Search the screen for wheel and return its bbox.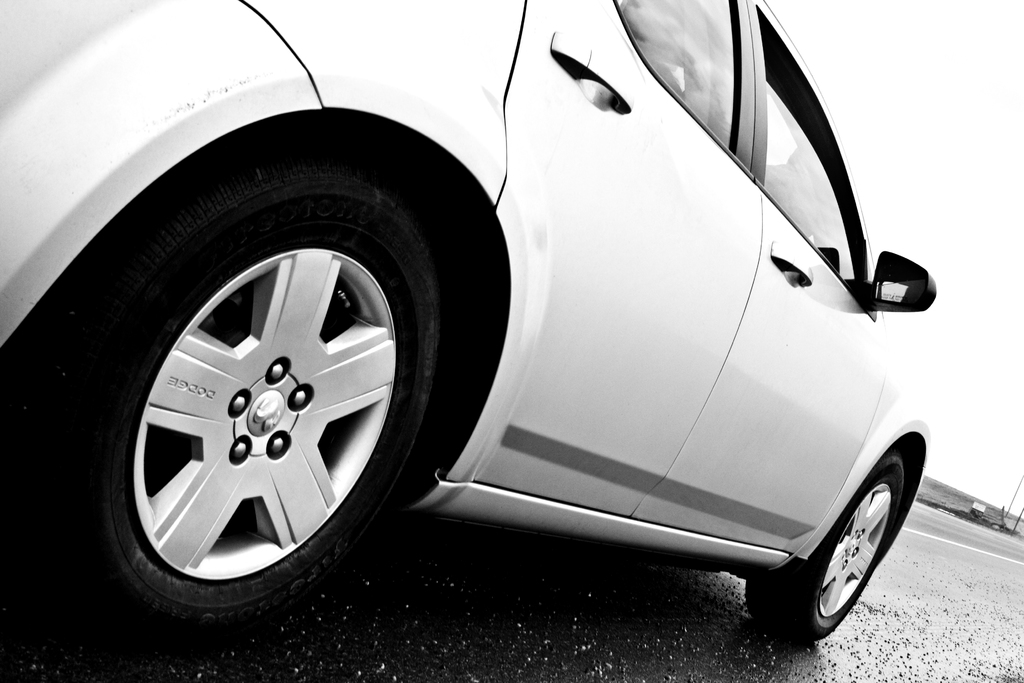
Found: Rect(28, 156, 451, 651).
